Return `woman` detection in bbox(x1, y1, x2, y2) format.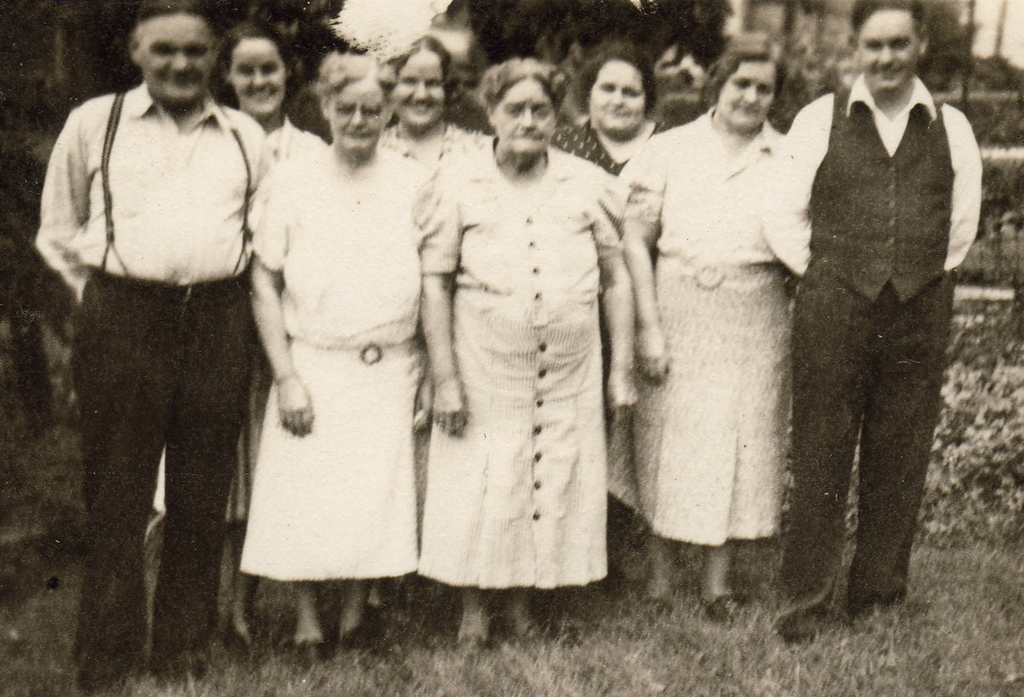
bbox(556, 36, 678, 604).
